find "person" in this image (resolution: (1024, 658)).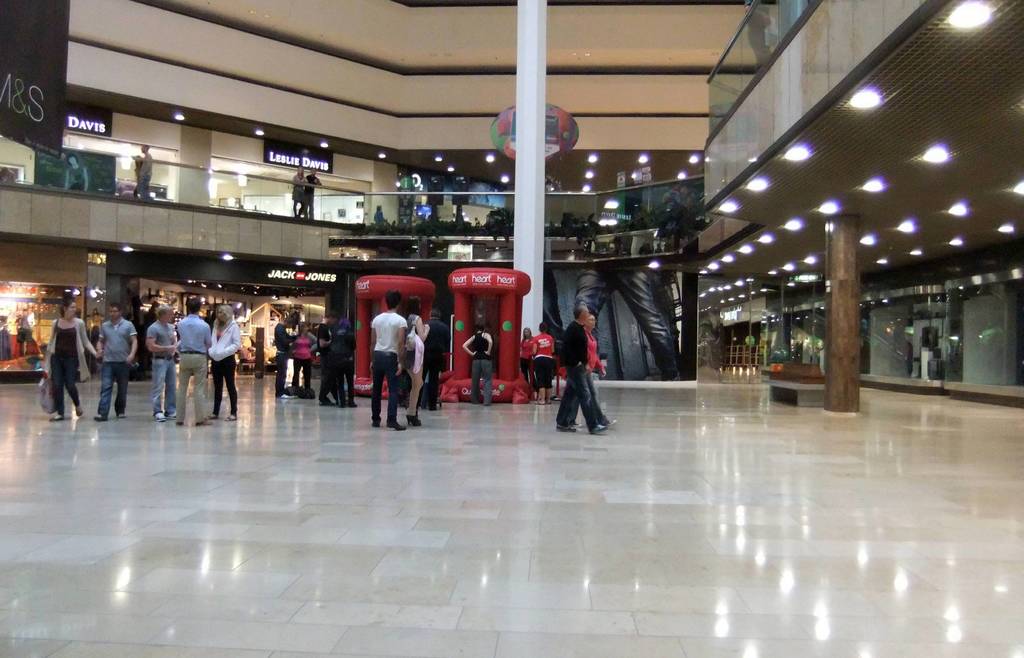
detection(520, 329, 536, 395).
